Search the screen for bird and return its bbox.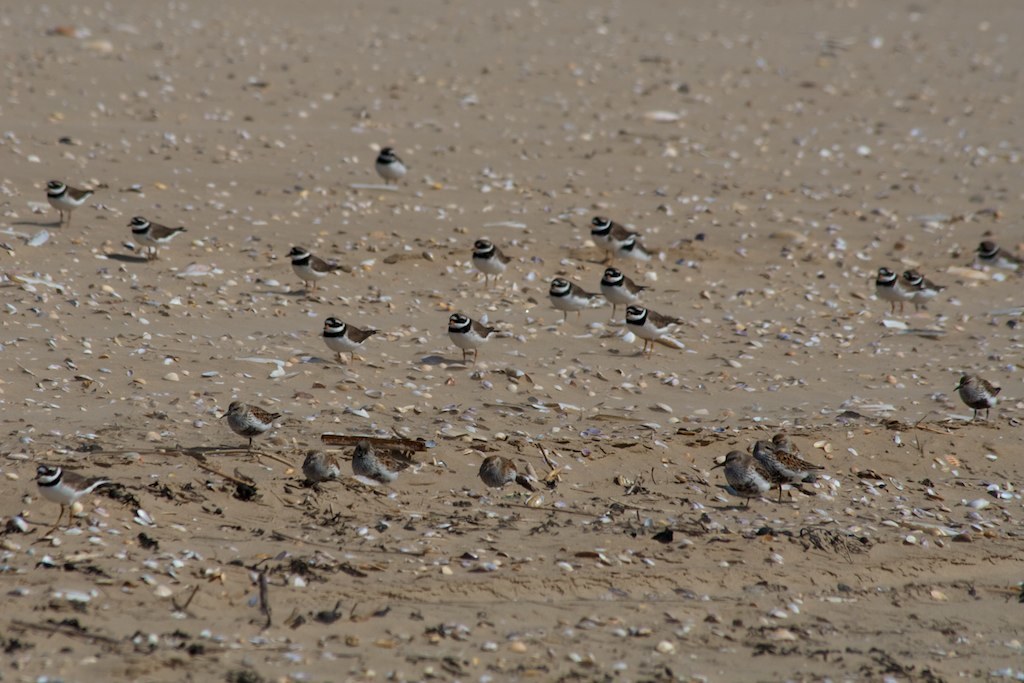
Found: box(582, 214, 635, 264).
